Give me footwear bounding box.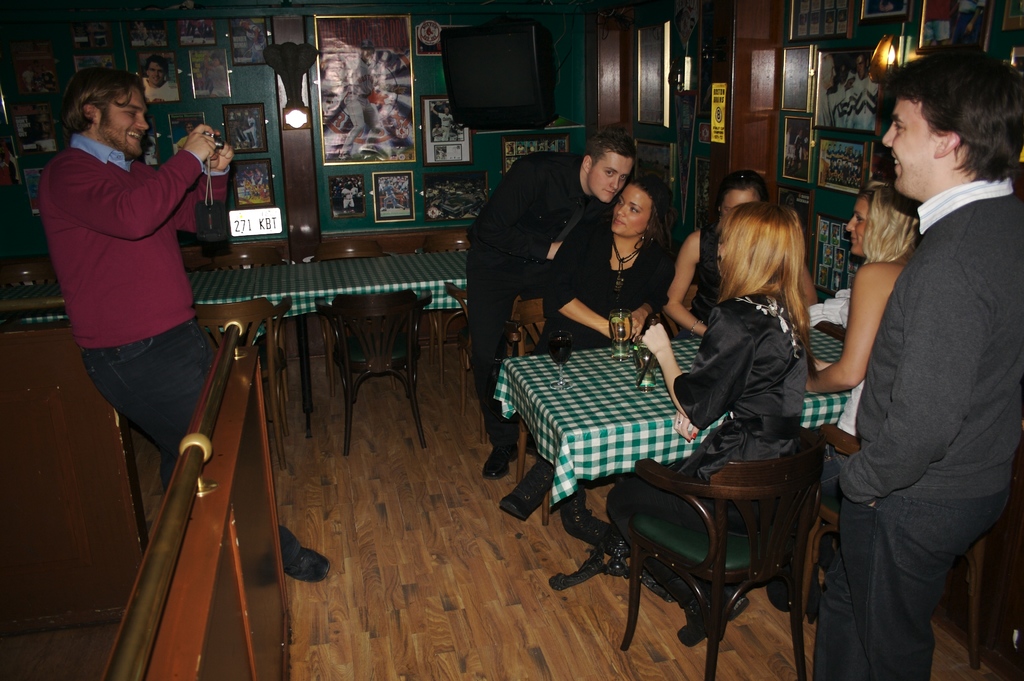
483:450:515:477.
